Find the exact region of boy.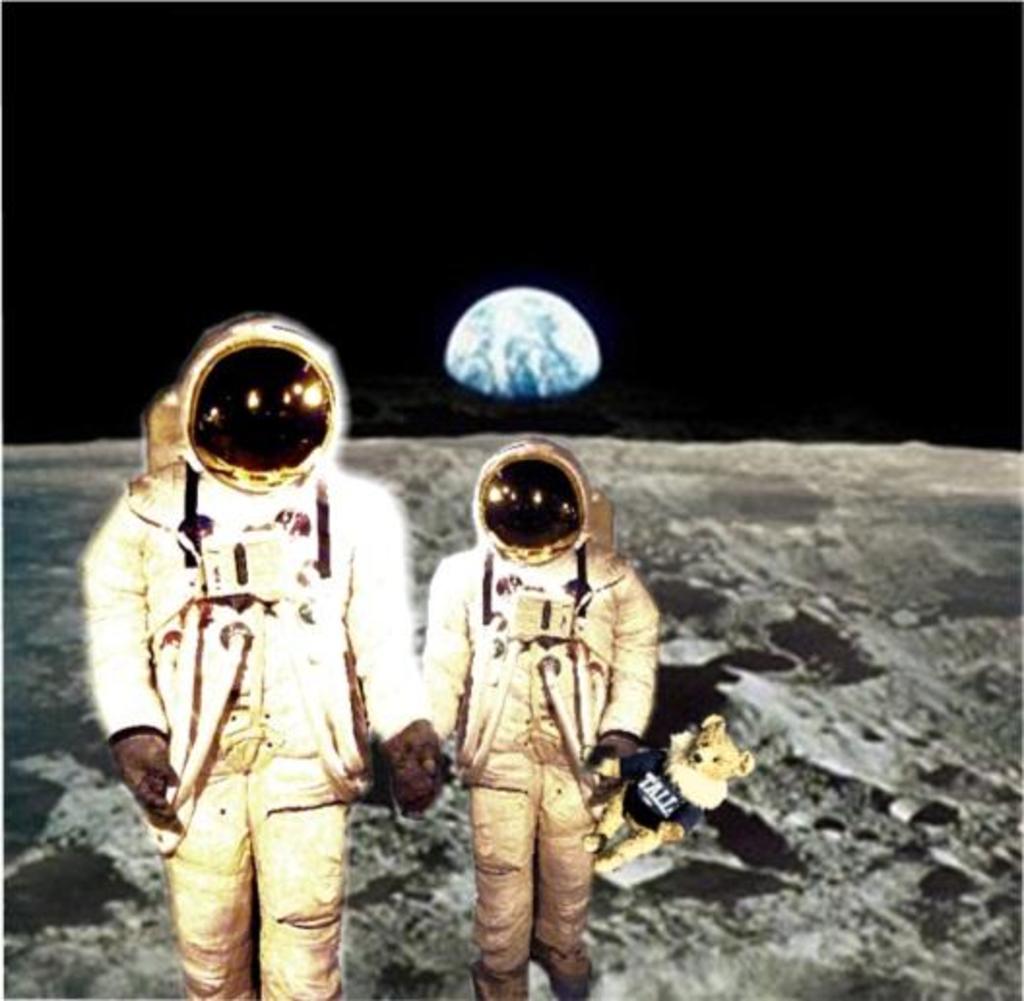
Exact region: detection(398, 435, 685, 987).
